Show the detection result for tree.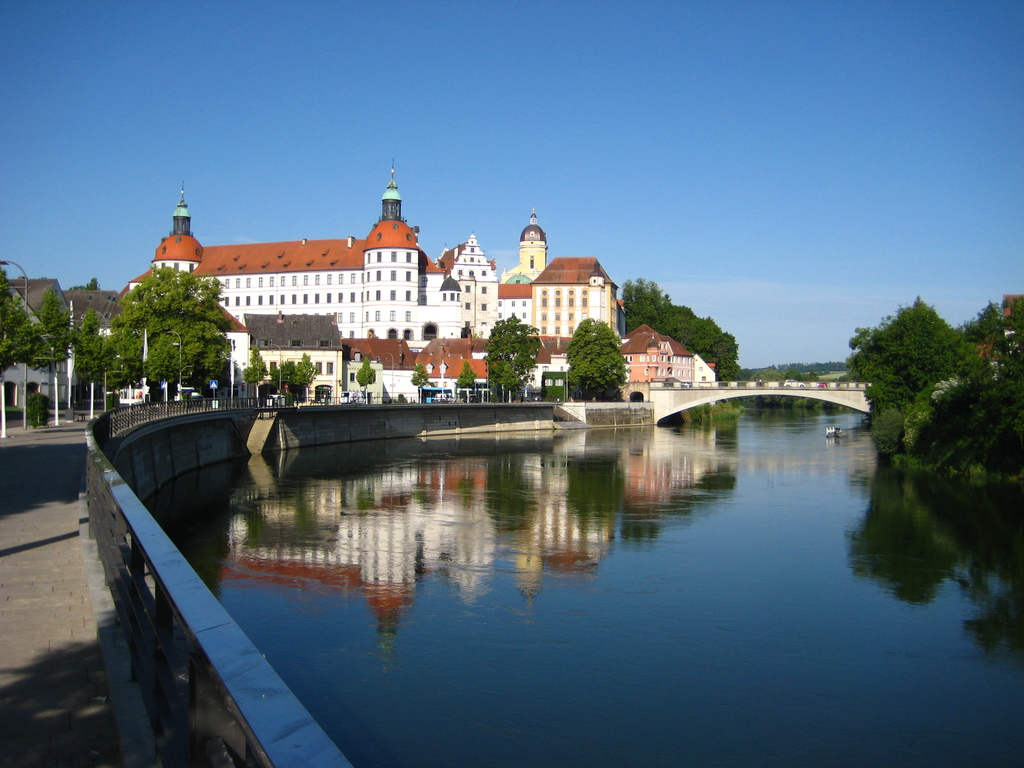
67, 276, 99, 291.
